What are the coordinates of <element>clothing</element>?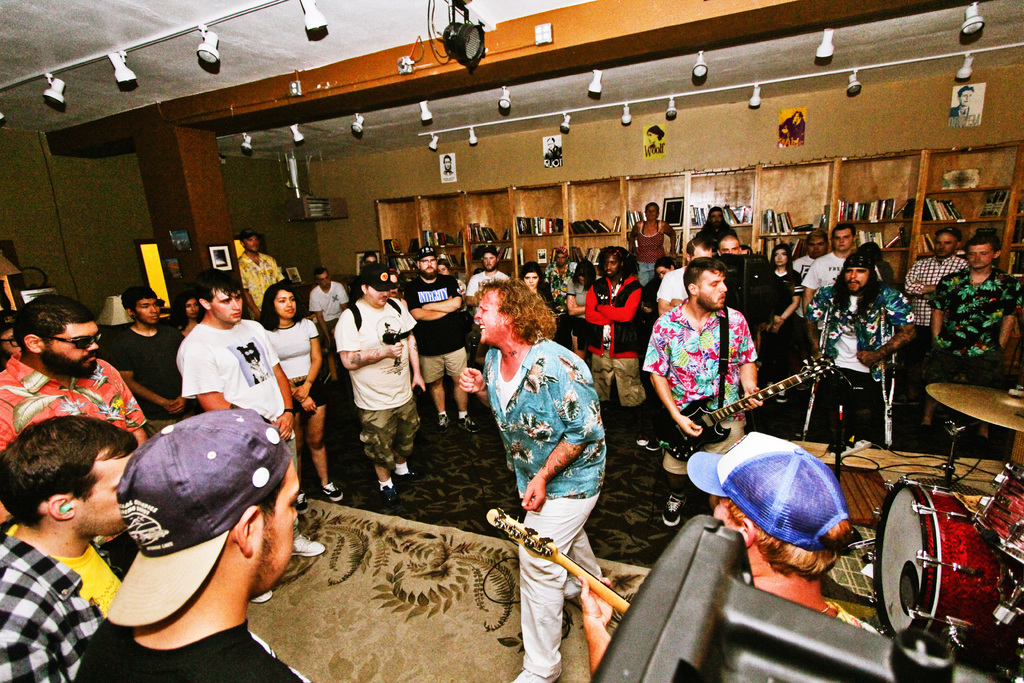
180,318,303,488.
